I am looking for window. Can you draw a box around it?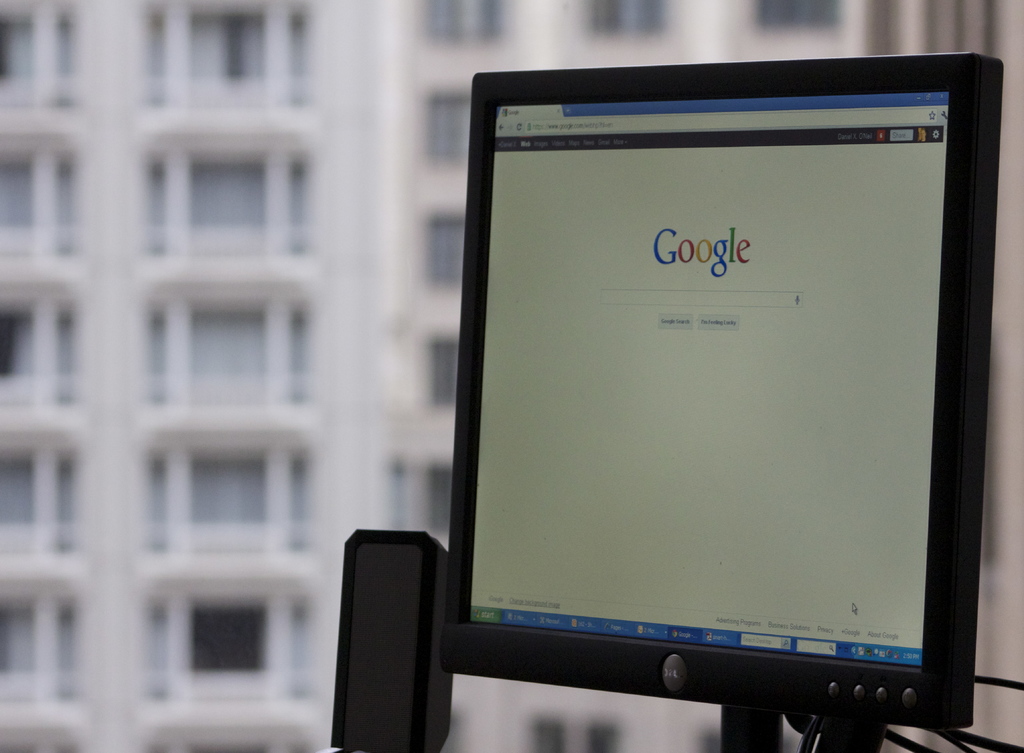
Sure, the bounding box is pyautogui.locateOnScreen(425, 476, 452, 538).
